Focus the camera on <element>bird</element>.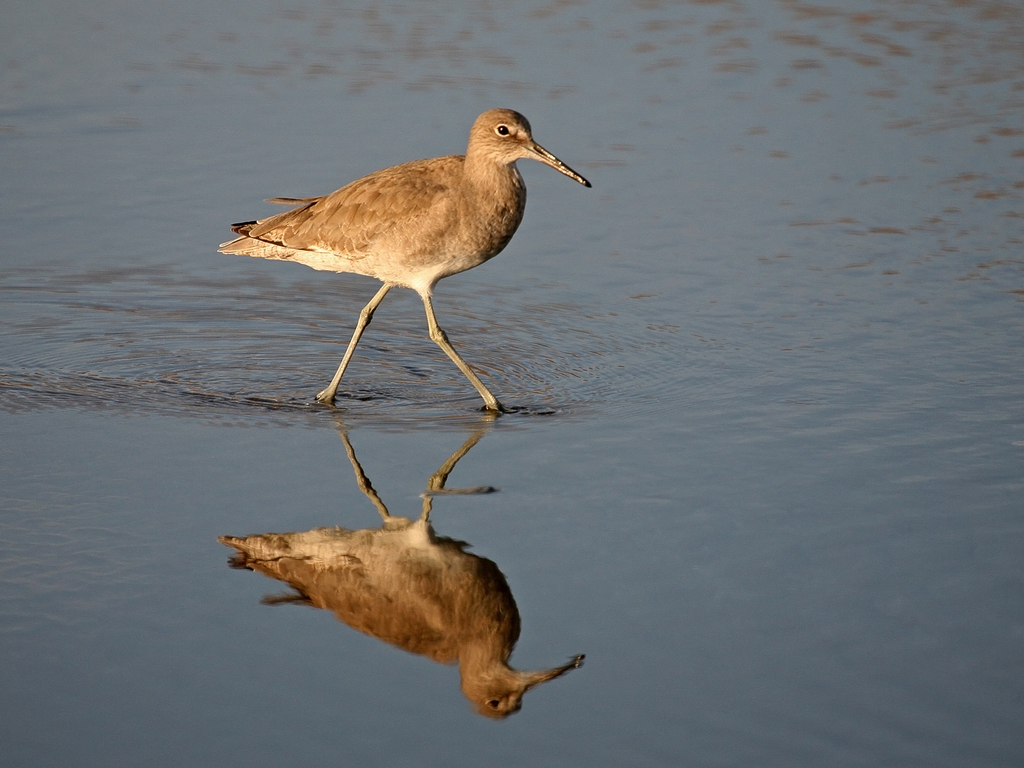
Focus region: {"left": 210, "top": 104, "right": 591, "bottom": 412}.
